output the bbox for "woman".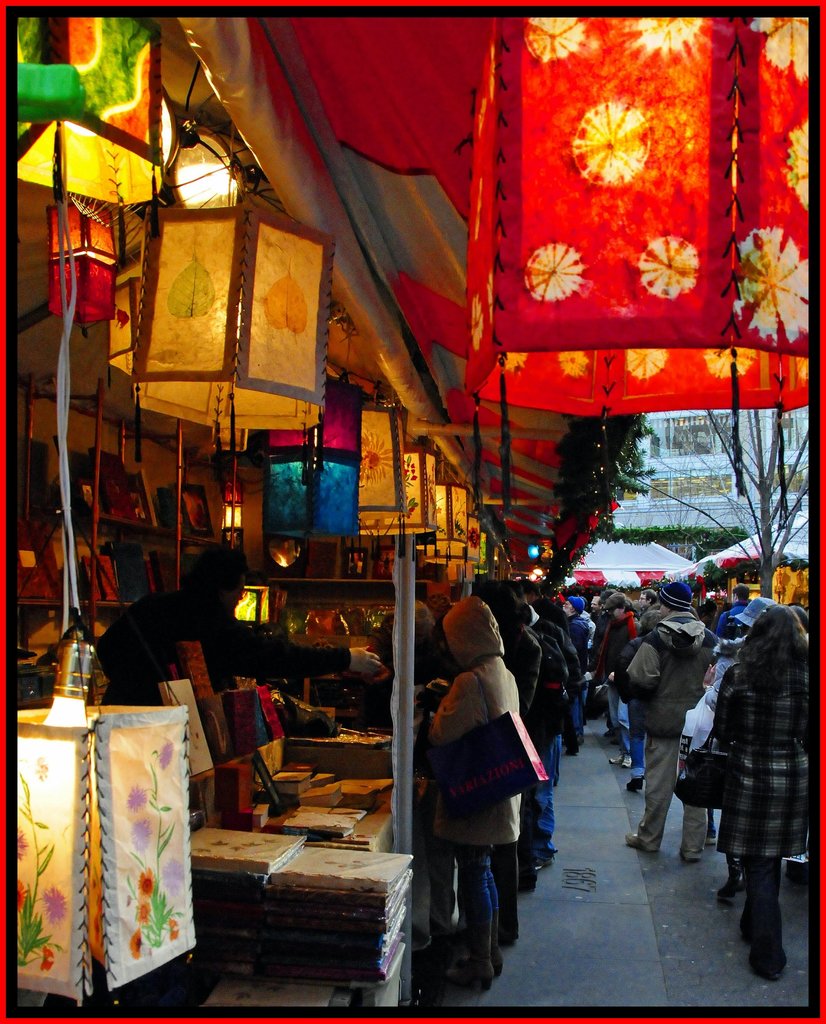
box=[630, 607, 659, 792].
